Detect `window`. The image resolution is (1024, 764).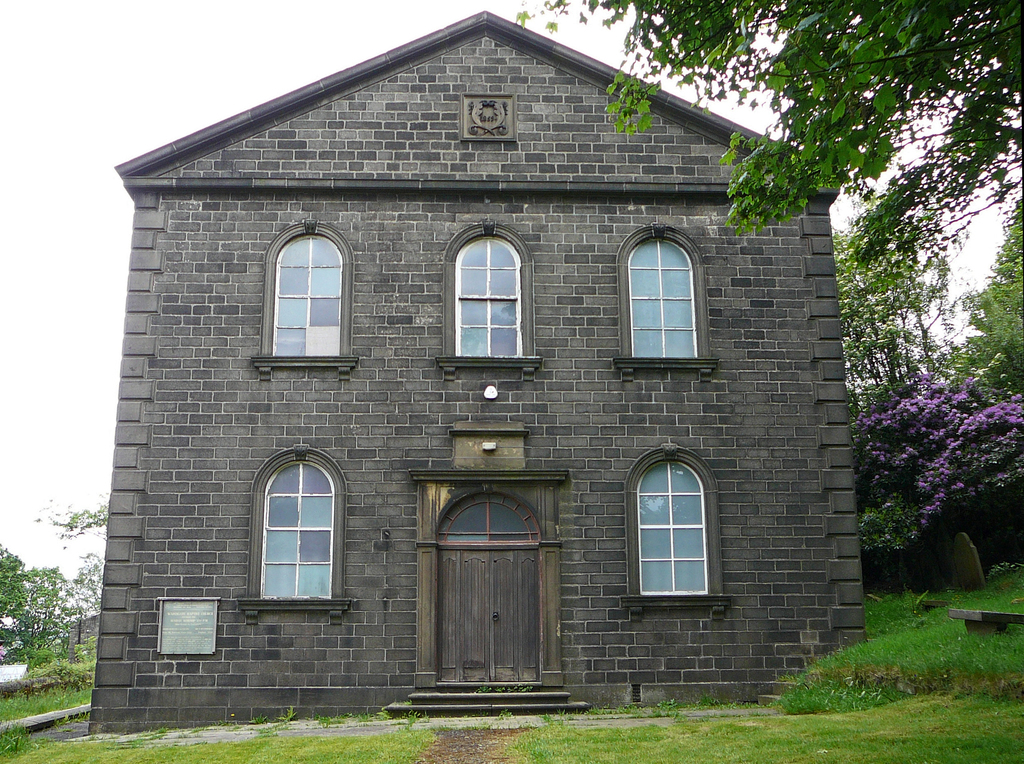
pyautogui.locateOnScreen(248, 445, 351, 598).
